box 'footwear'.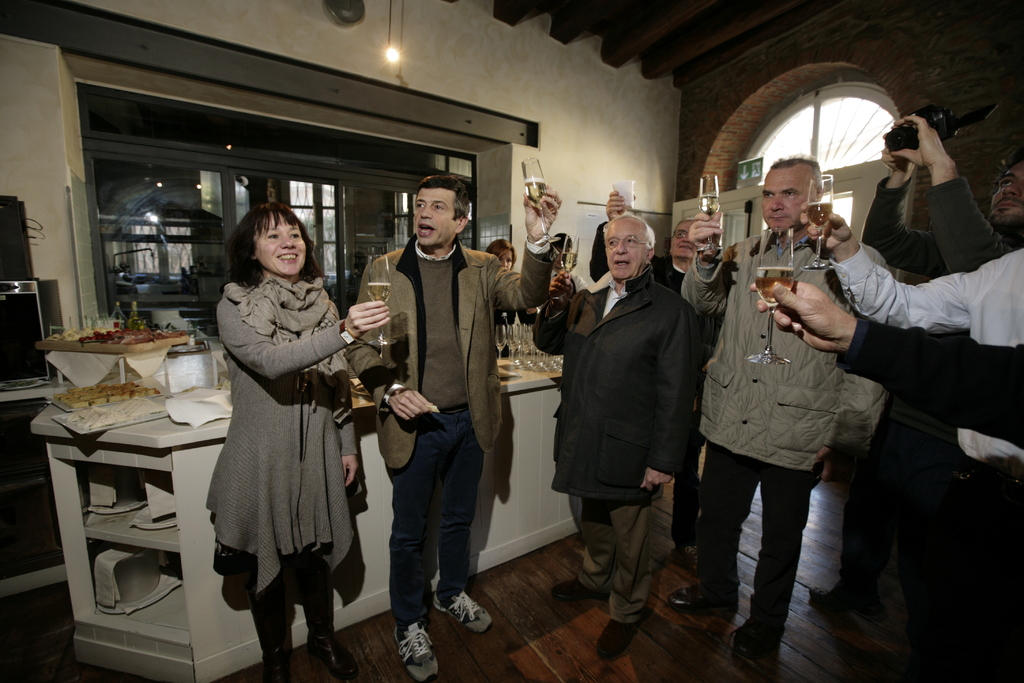
727:634:773:677.
